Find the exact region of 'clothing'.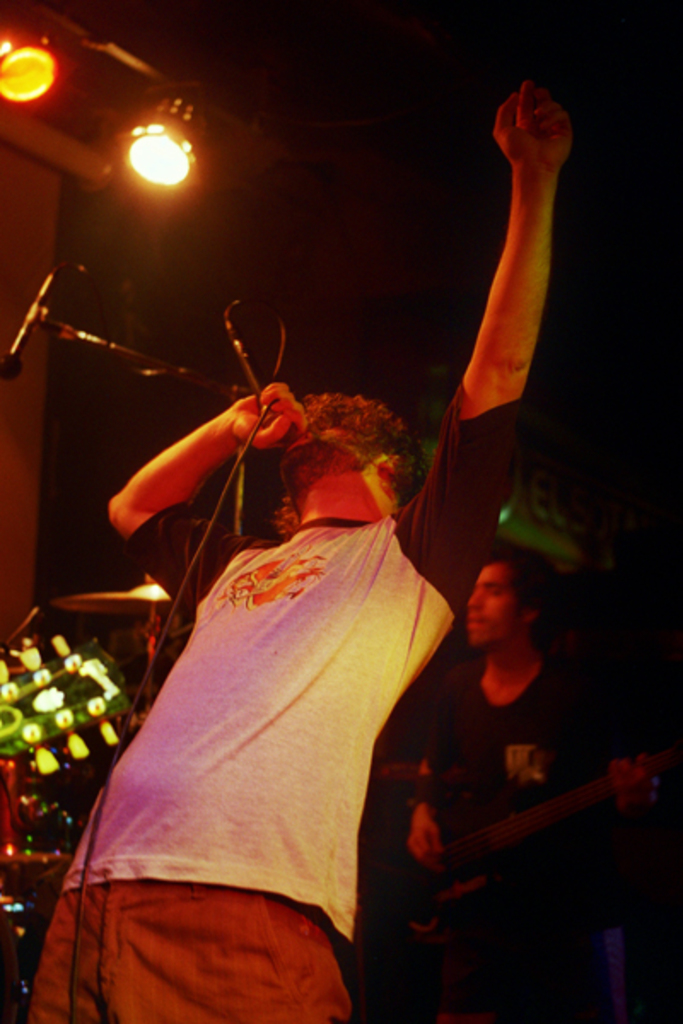
Exact region: bbox(422, 652, 604, 1022).
